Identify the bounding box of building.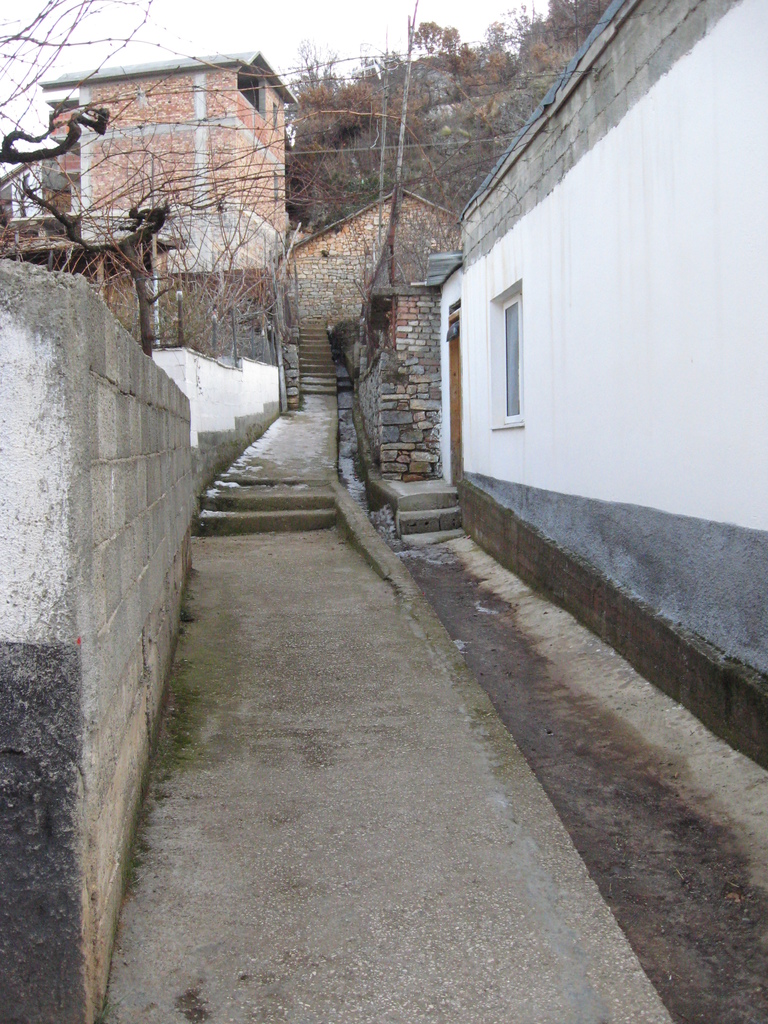
420,0,767,771.
